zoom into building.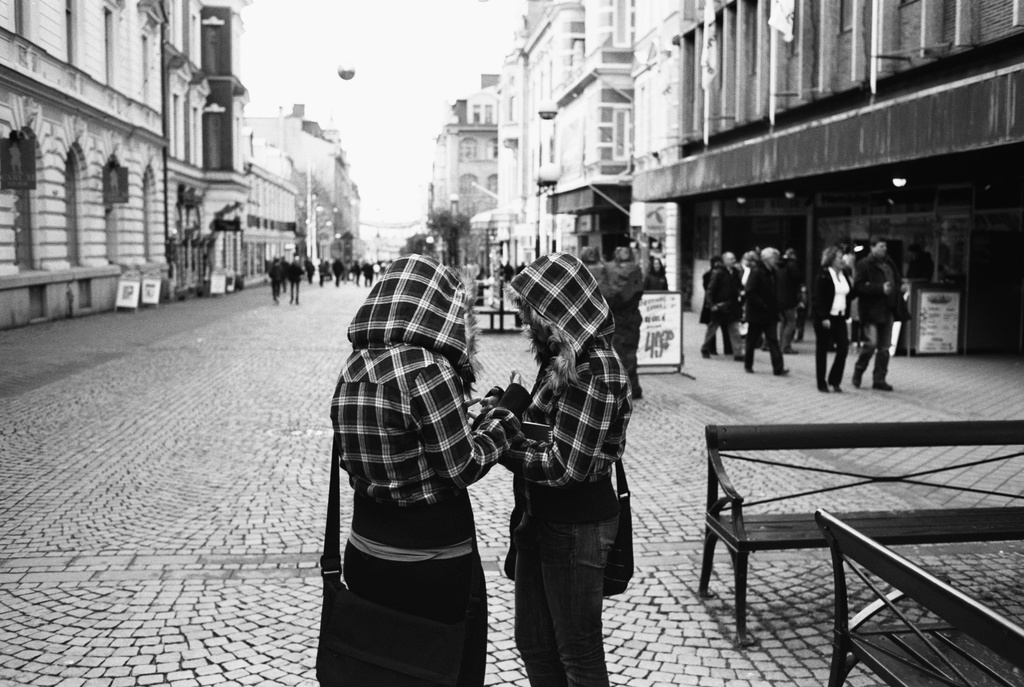
Zoom target: x1=243 y1=133 x2=299 y2=285.
